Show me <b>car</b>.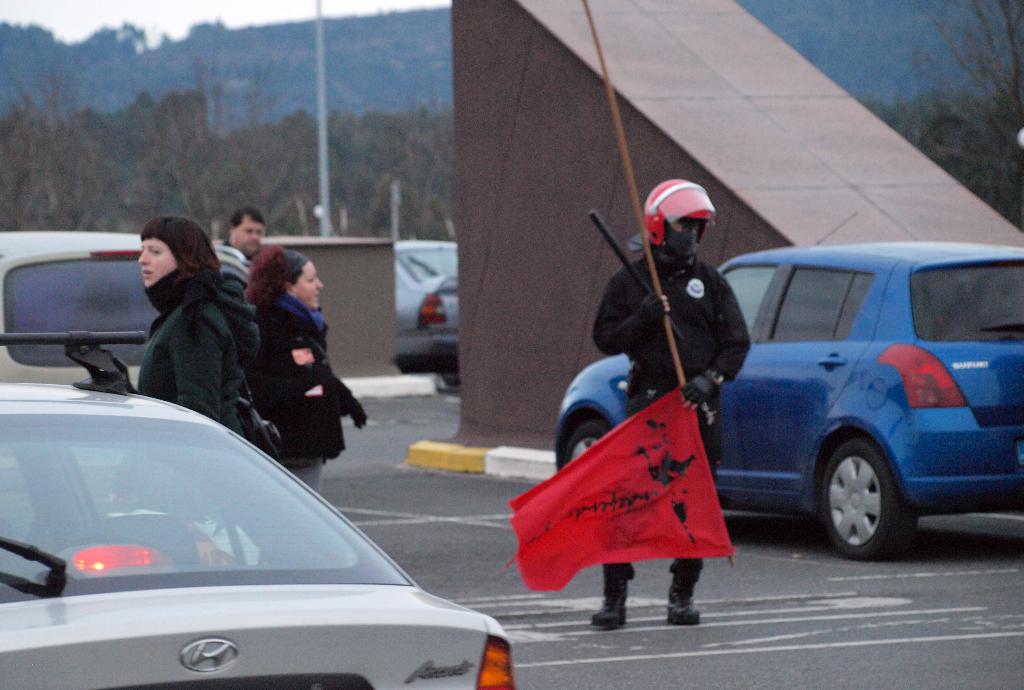
<b>car</b> is here: Rect(391, 241, 458, 268).
